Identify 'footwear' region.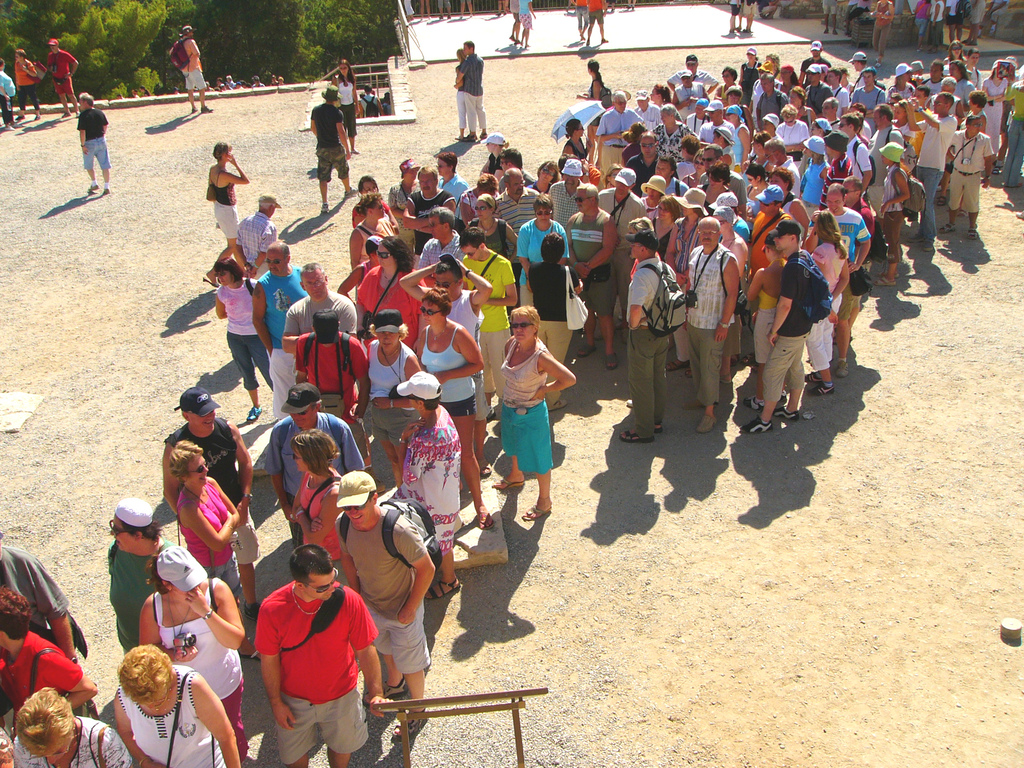
Region: x1=876, y1=57, x2=878, y2=66.
